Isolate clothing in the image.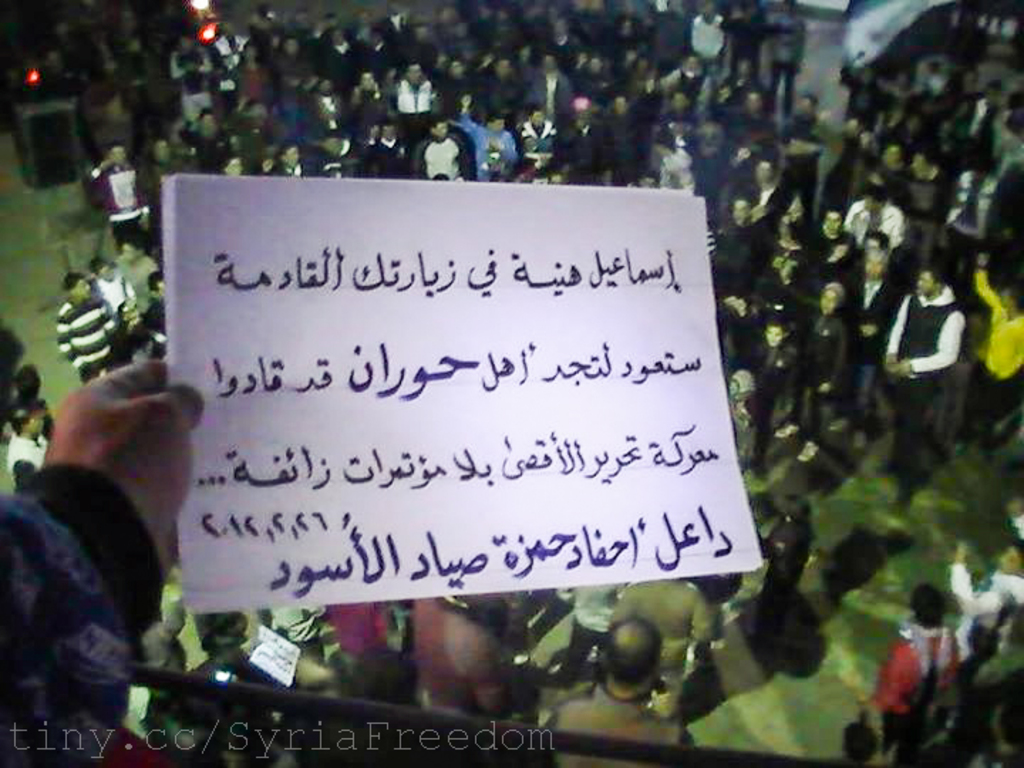
Isolated region: 971,282,1023,437.
